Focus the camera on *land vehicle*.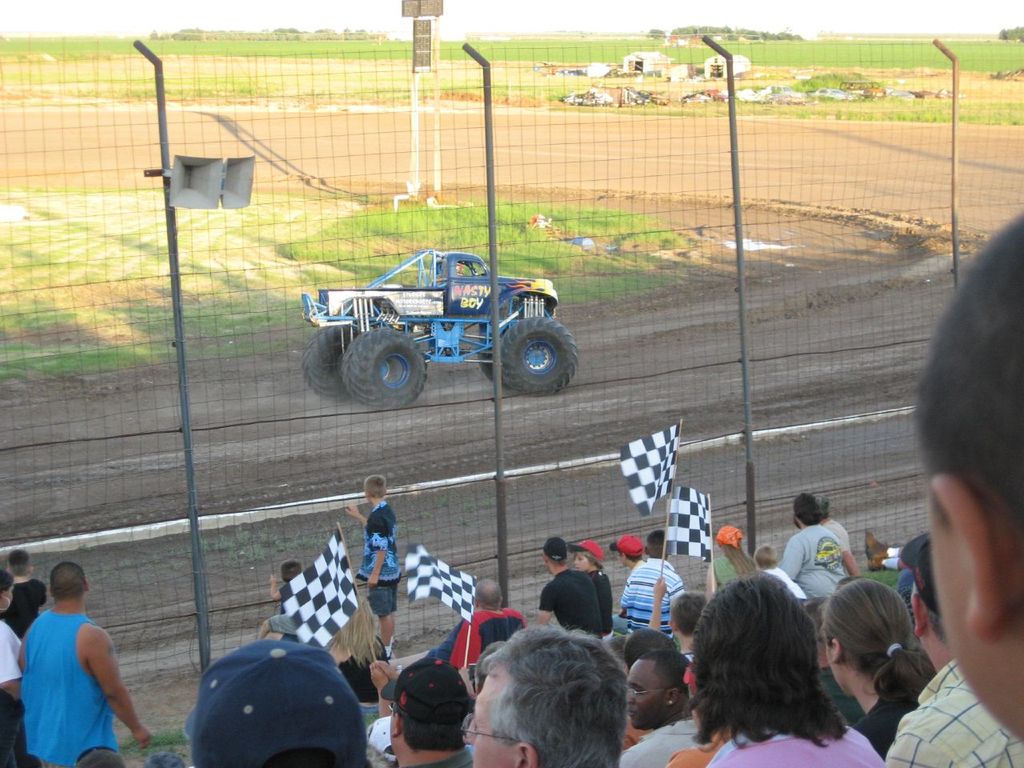
Focus region: x1=293 y1=229 x2=588 y2=414.
